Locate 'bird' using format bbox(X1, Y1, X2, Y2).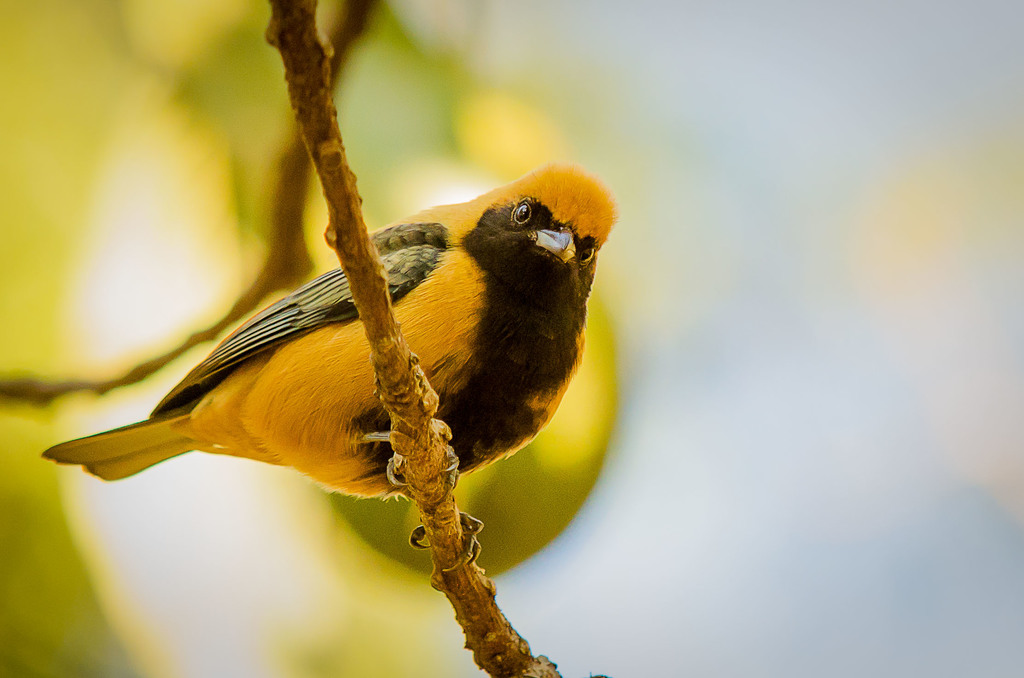
bbox(38, 154, 620, 581).
